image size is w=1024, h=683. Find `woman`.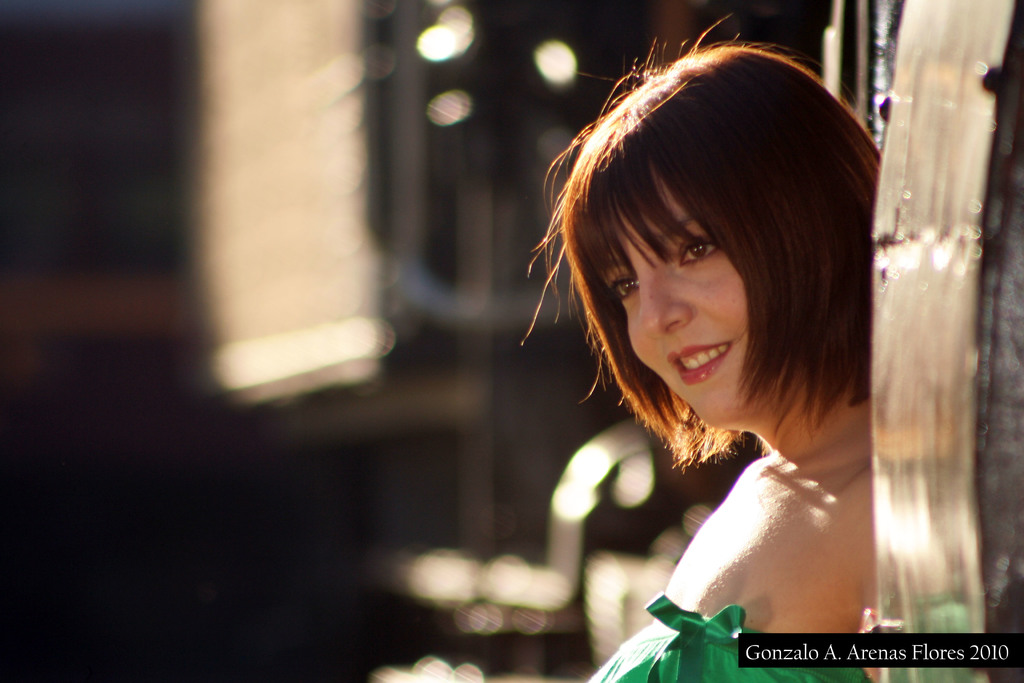
[486,42,927,661].
